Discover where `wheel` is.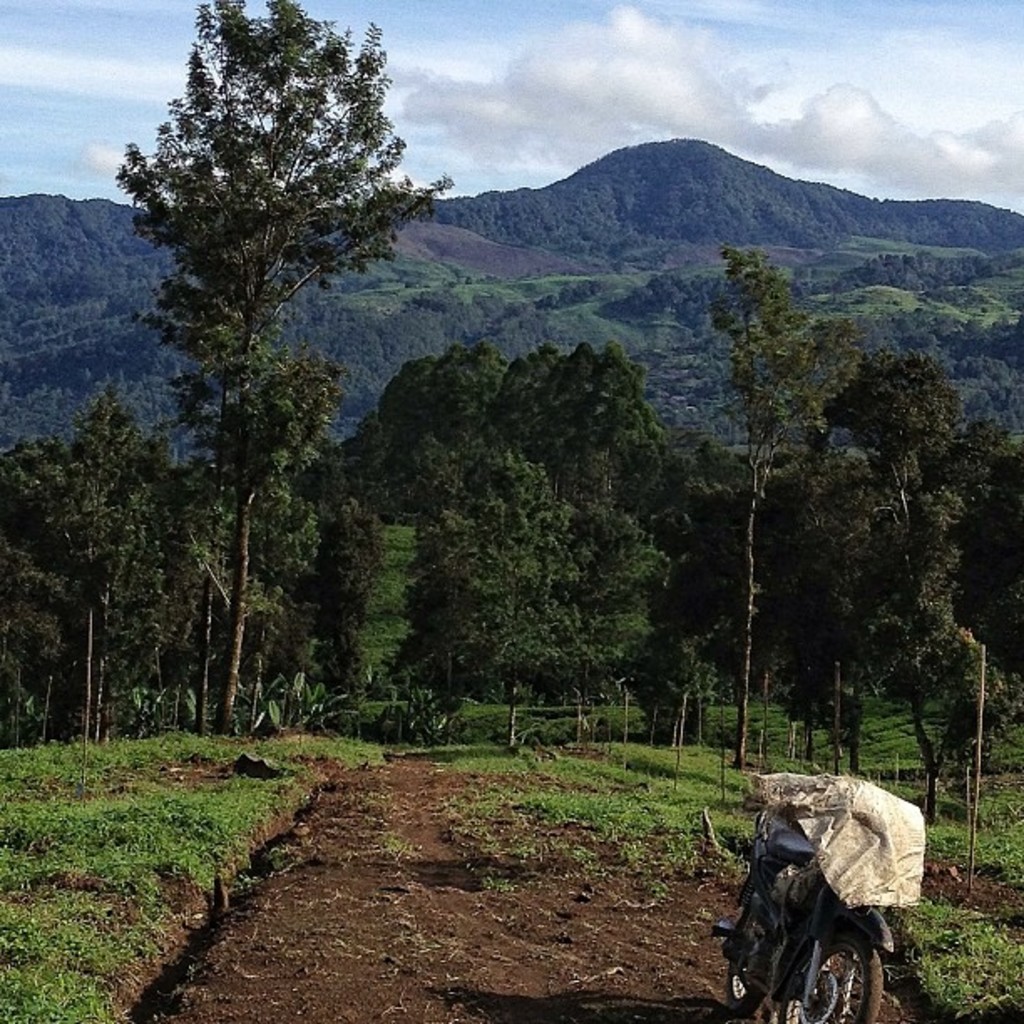
Discovered at detection(728, 902, 771, 1017).
